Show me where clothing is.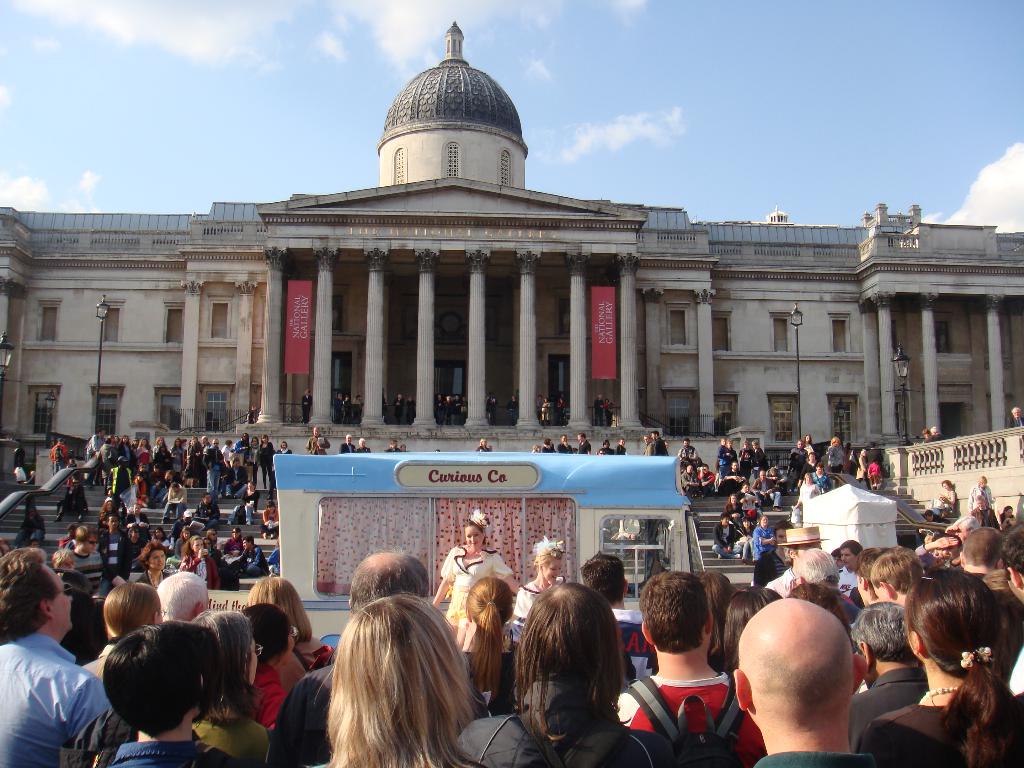
clothing is at select_region(486, 397, 495, 424).
